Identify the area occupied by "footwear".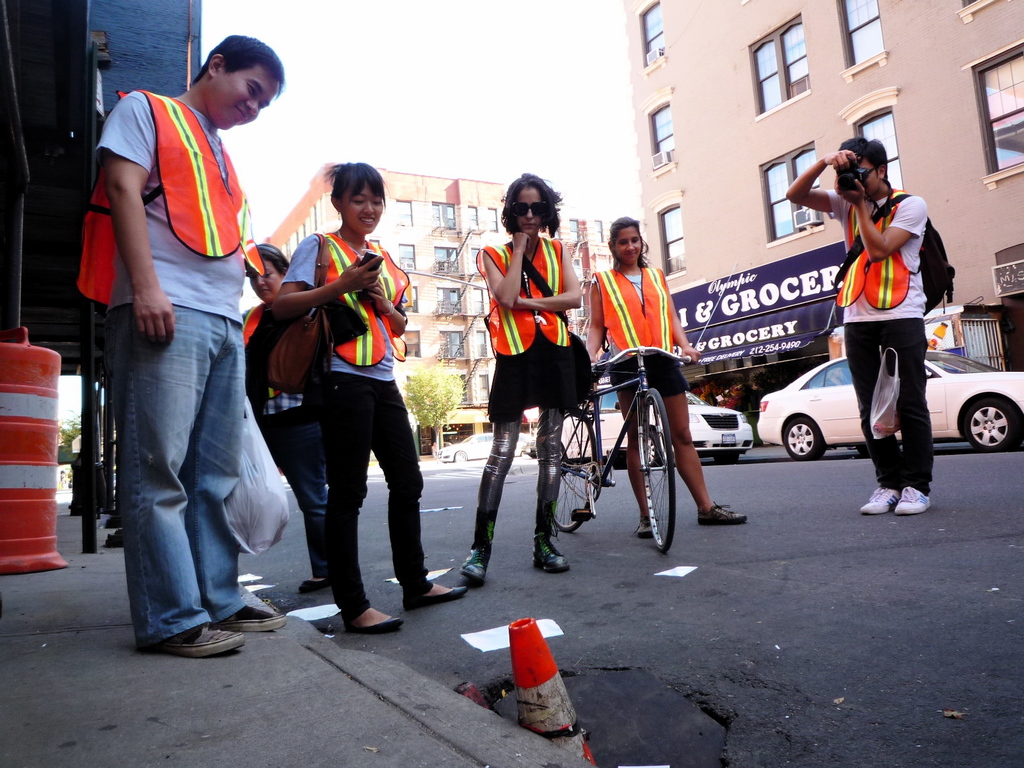
Area: region(342, 611, 401, 636).
